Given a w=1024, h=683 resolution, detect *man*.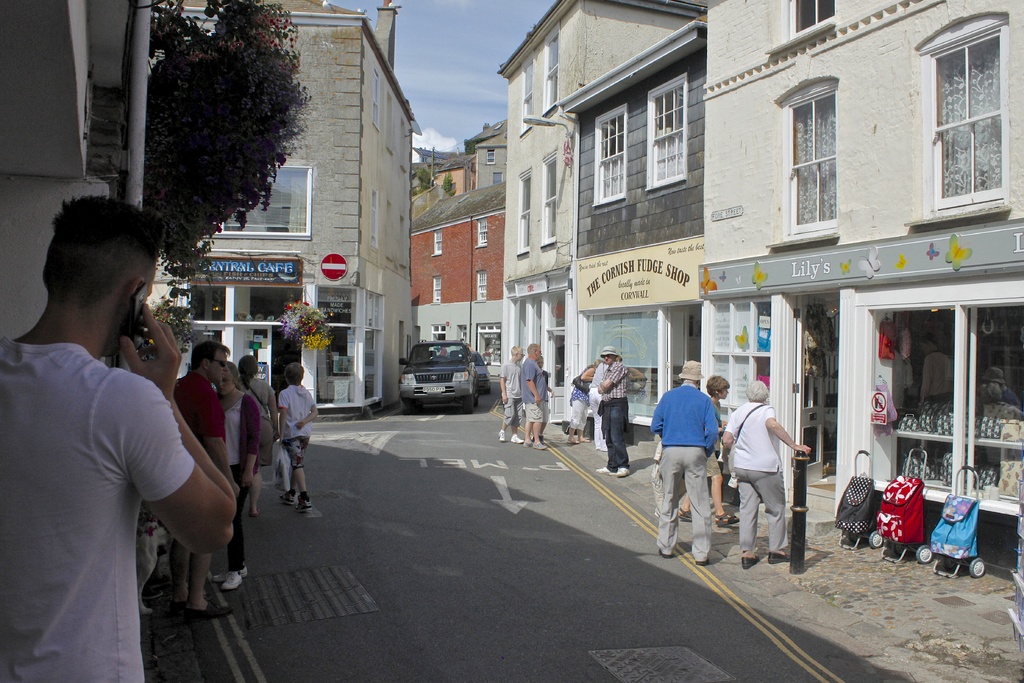
left=519, top=340, right=546, bottom=448.
